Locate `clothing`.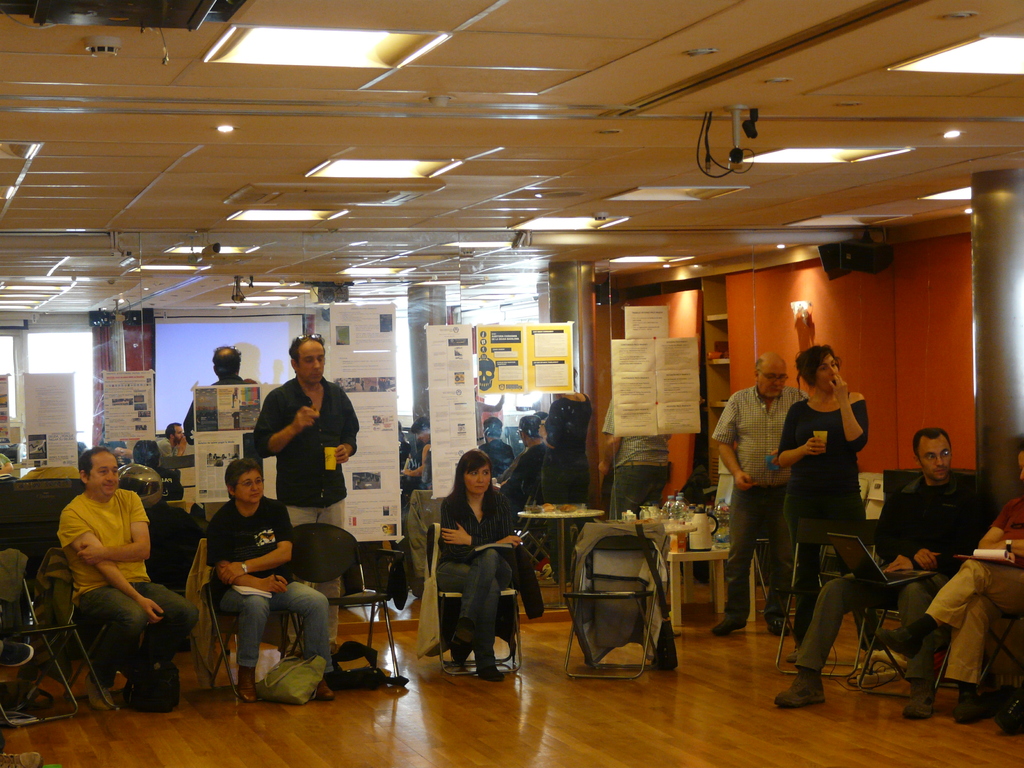
Bounding box: 252/372/363/596.
